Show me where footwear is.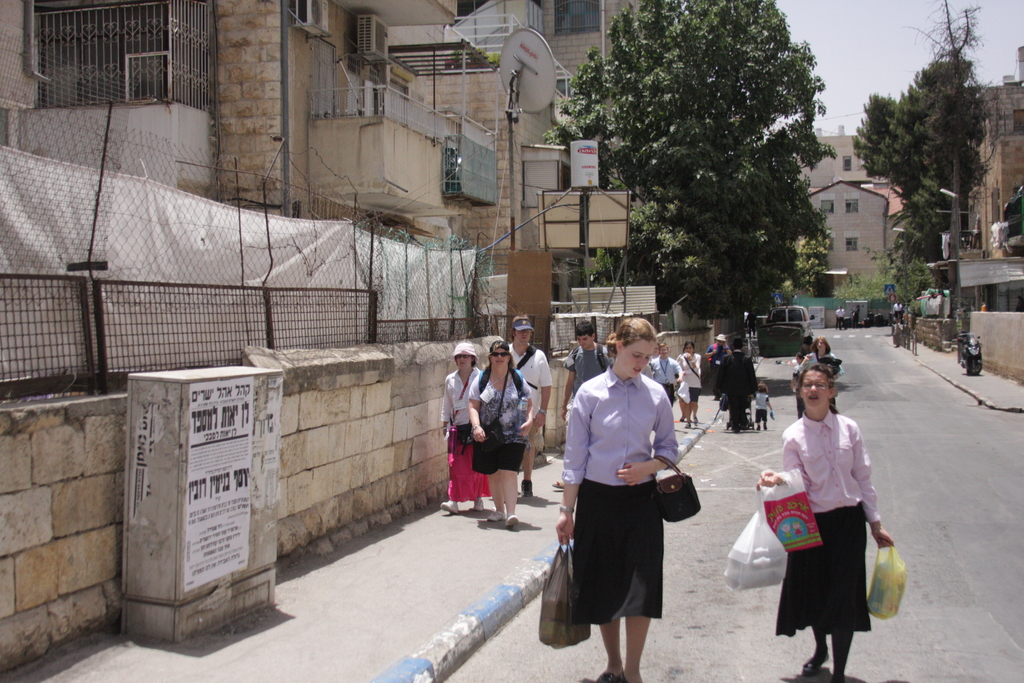
footwear is at (left=733, top=431, right=737, bottom=432).
